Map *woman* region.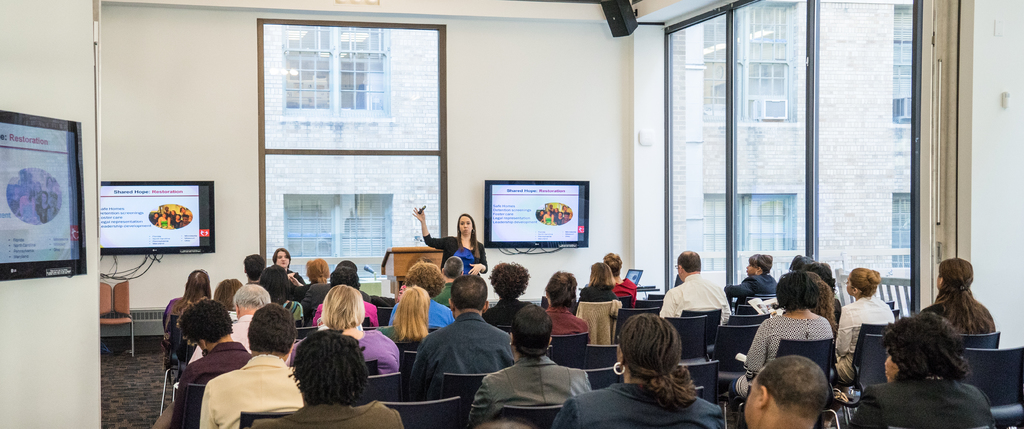
Mapped to bbox(580, 315, 719, 419).
